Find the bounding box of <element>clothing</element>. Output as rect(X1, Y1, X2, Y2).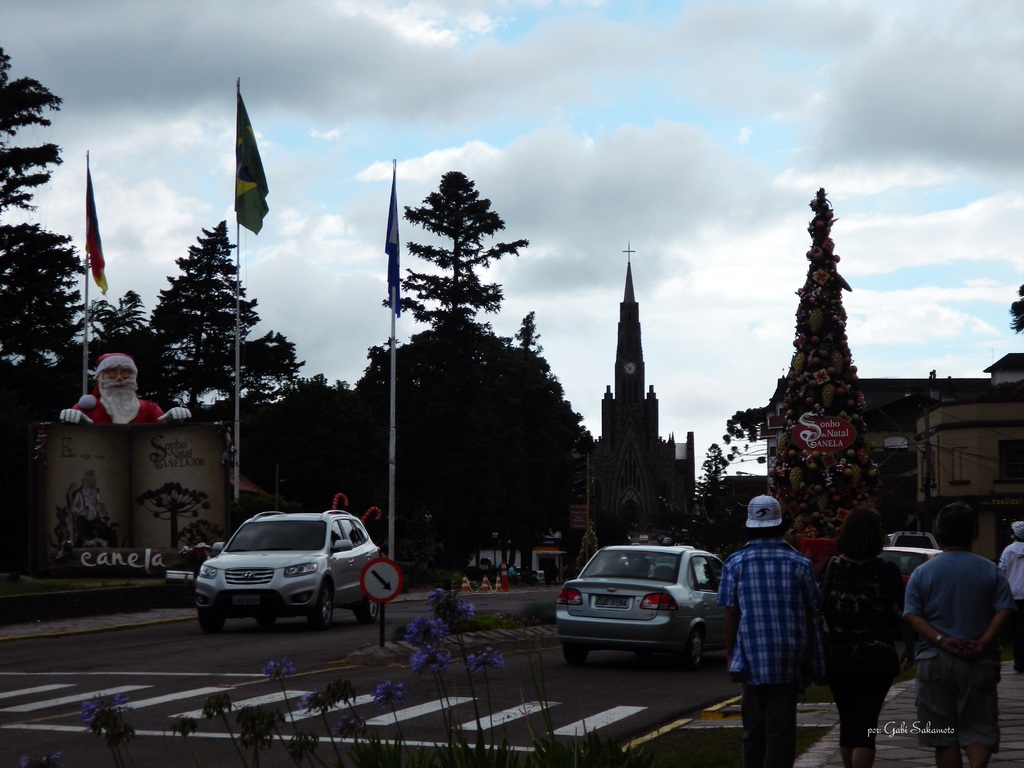
rect(897, 544, 1015, 767).
